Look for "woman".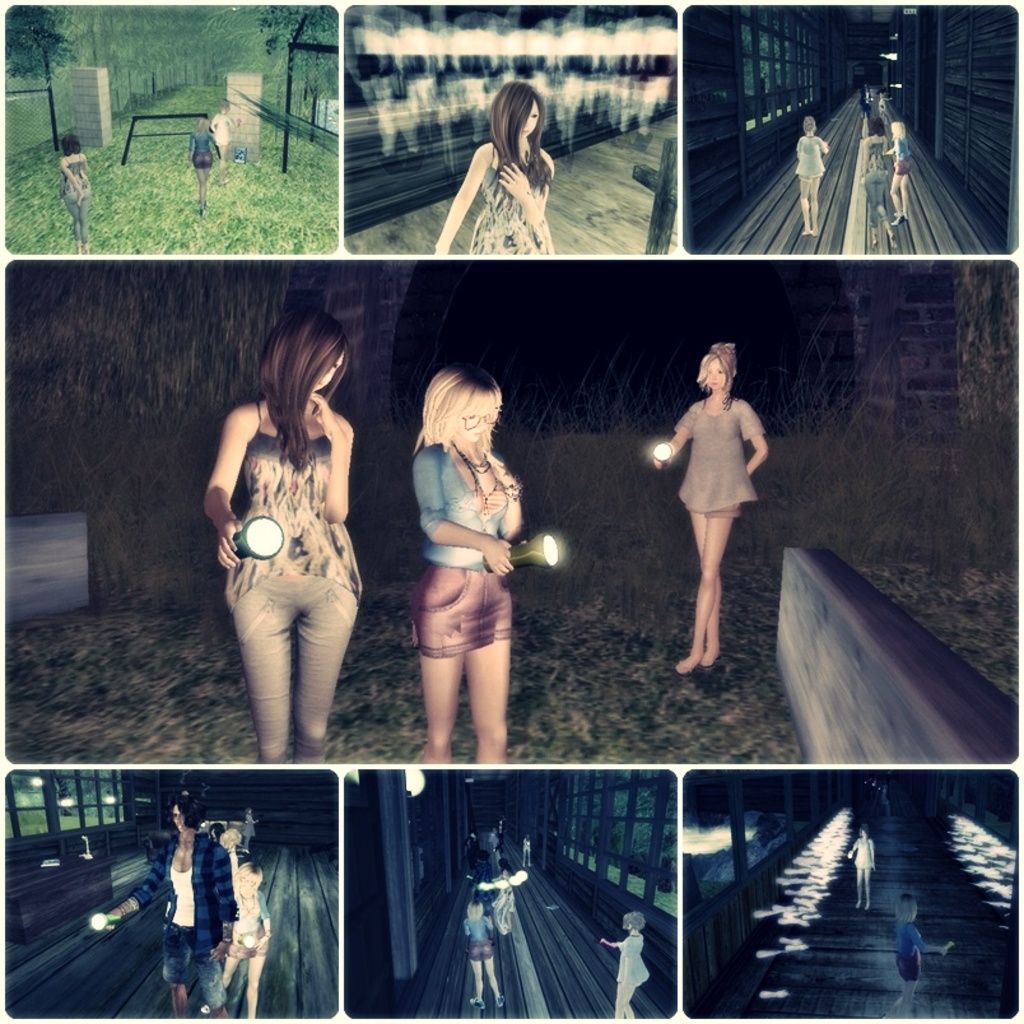
Found: (x1=650, y1=345, x2=771, y2=674).
